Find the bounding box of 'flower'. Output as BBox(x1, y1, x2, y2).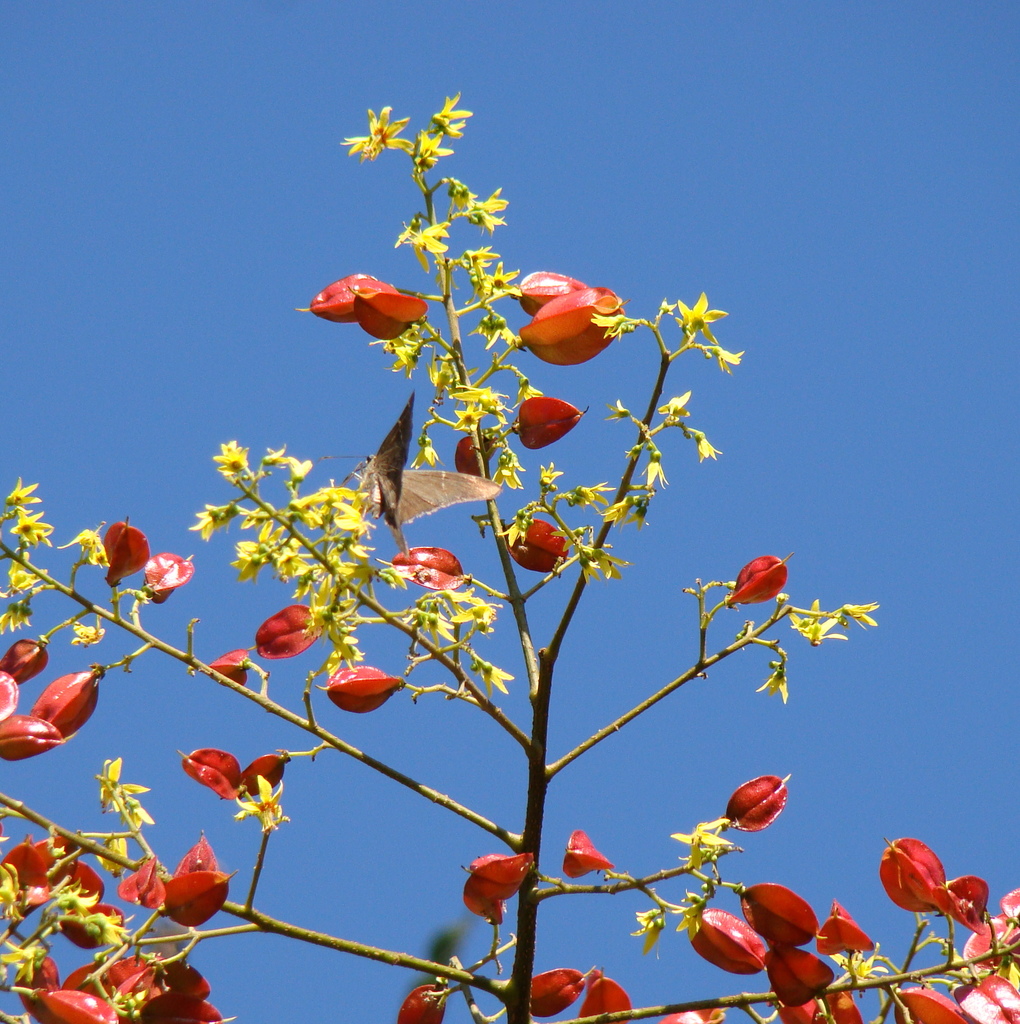
BBox(212, 643, 252, 685).
